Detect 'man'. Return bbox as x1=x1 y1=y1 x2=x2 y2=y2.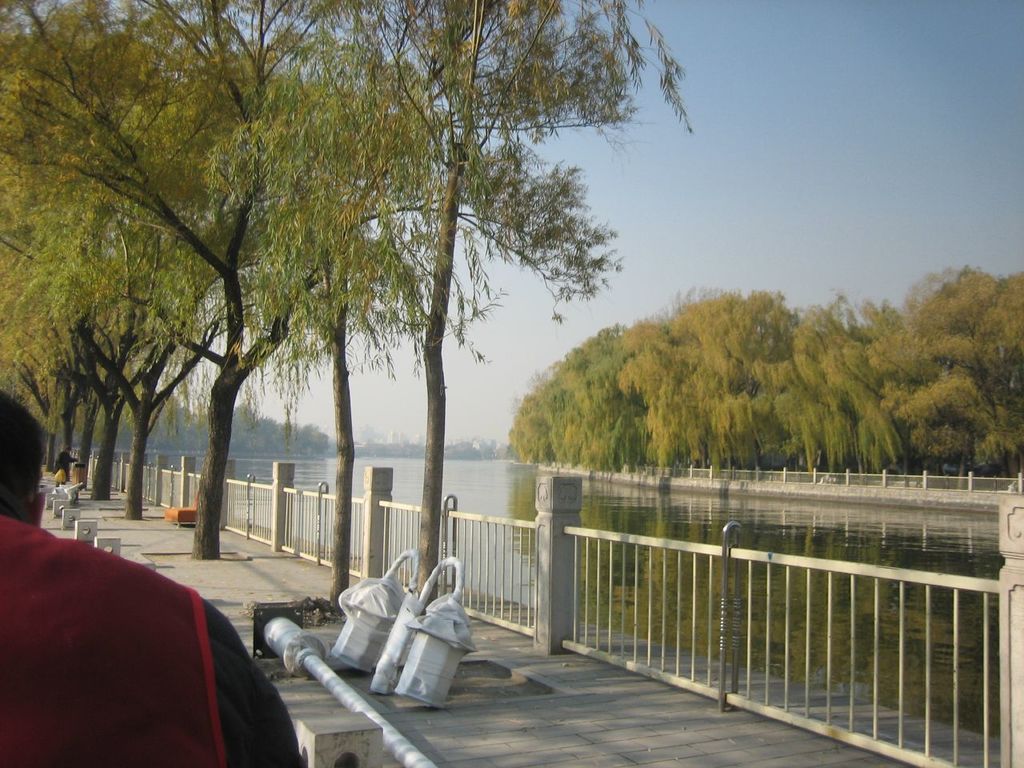
x1=0 y1=390 x2=300 y2=767.
